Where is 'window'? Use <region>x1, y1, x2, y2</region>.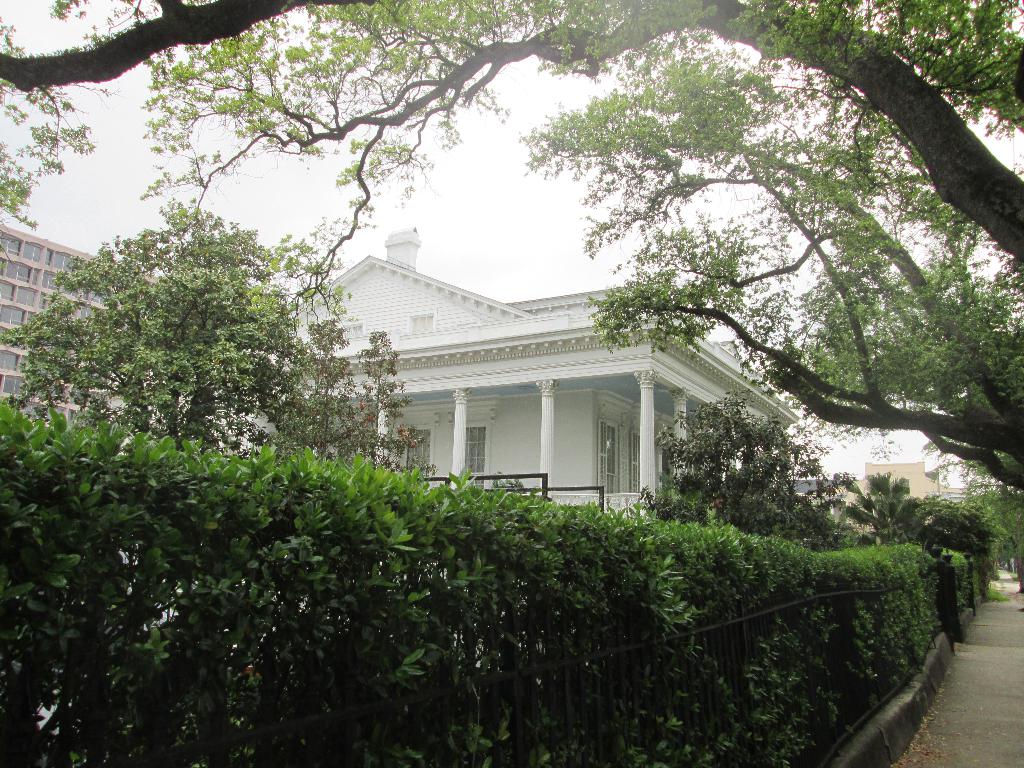
<region>603, 419, 620, 496</region>.
